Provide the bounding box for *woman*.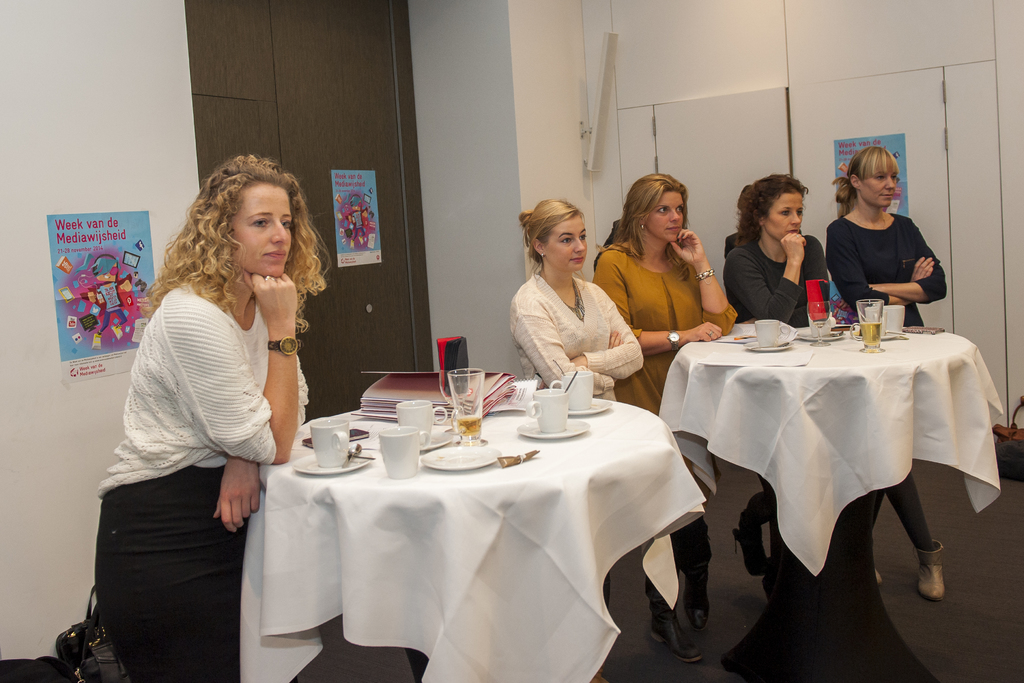
box(80, 145, 309, 682).
